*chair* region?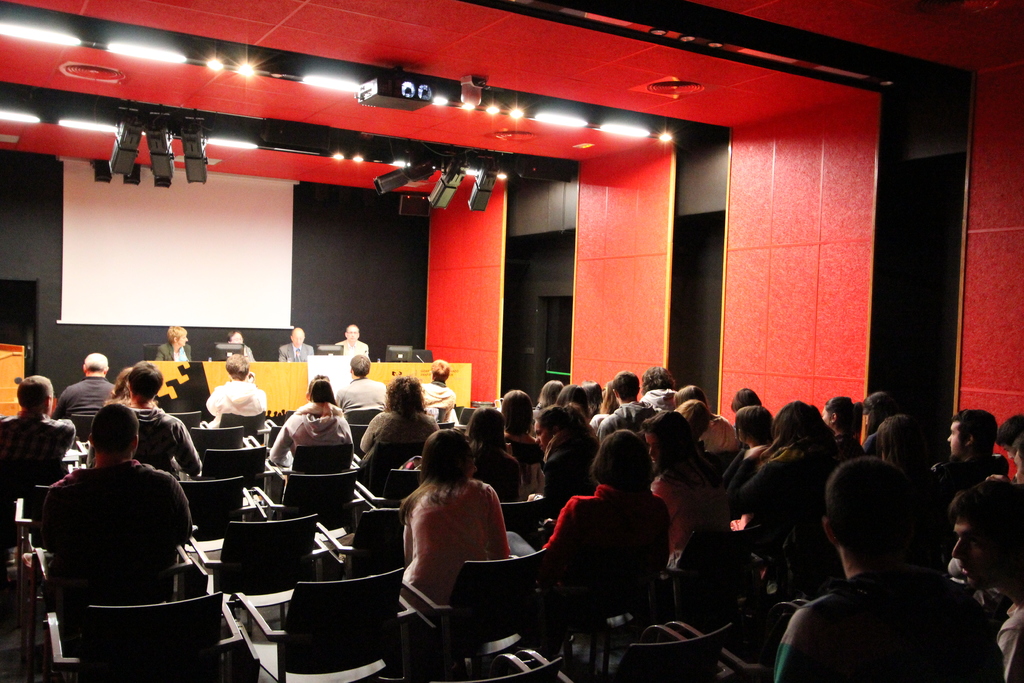
locate(193, 436, 262, 483)
